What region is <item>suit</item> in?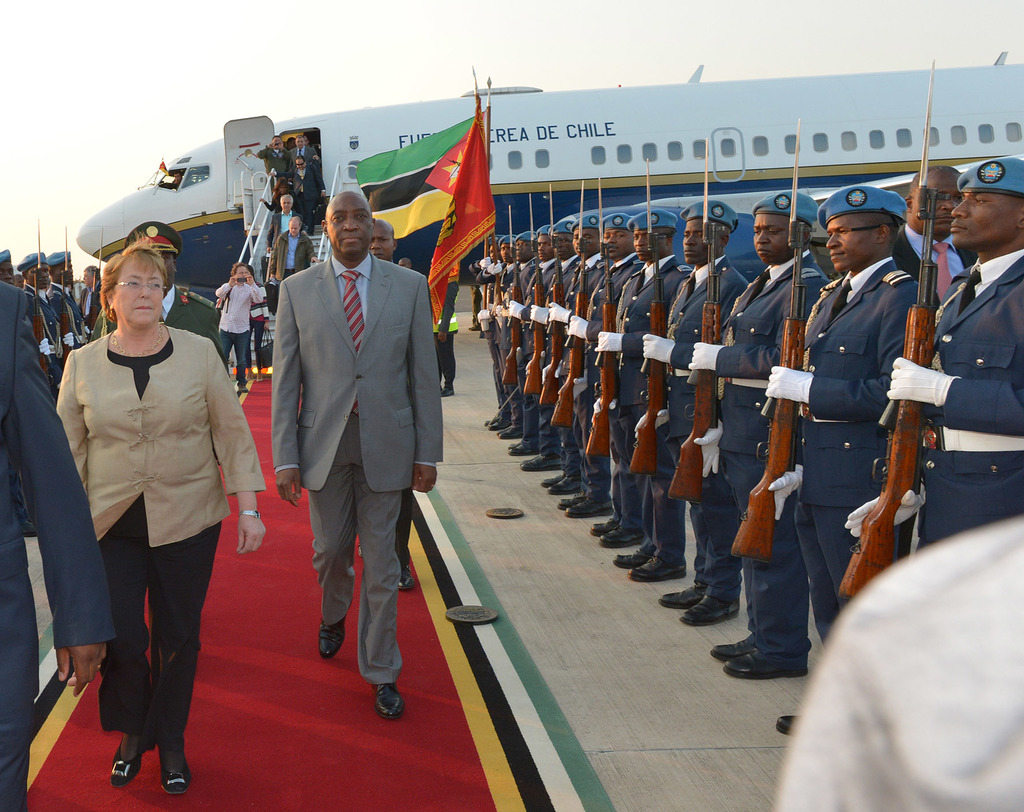
[x1=18, y1=283, x2=64, y2=395].
